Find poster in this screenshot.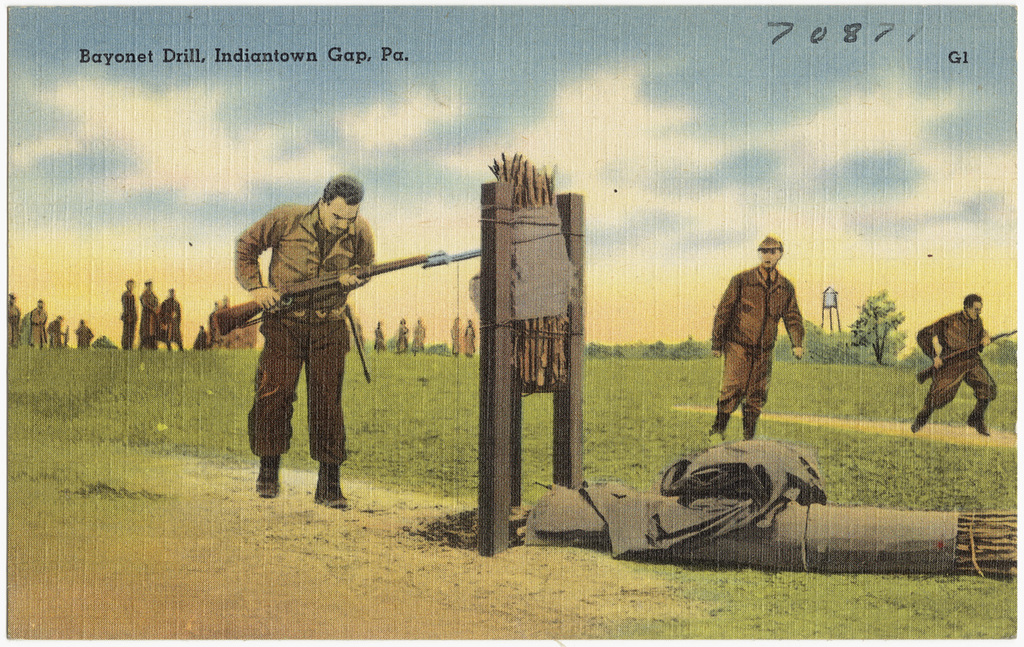
The bounding box for poster is rect(1, 0, 1019, 646).
